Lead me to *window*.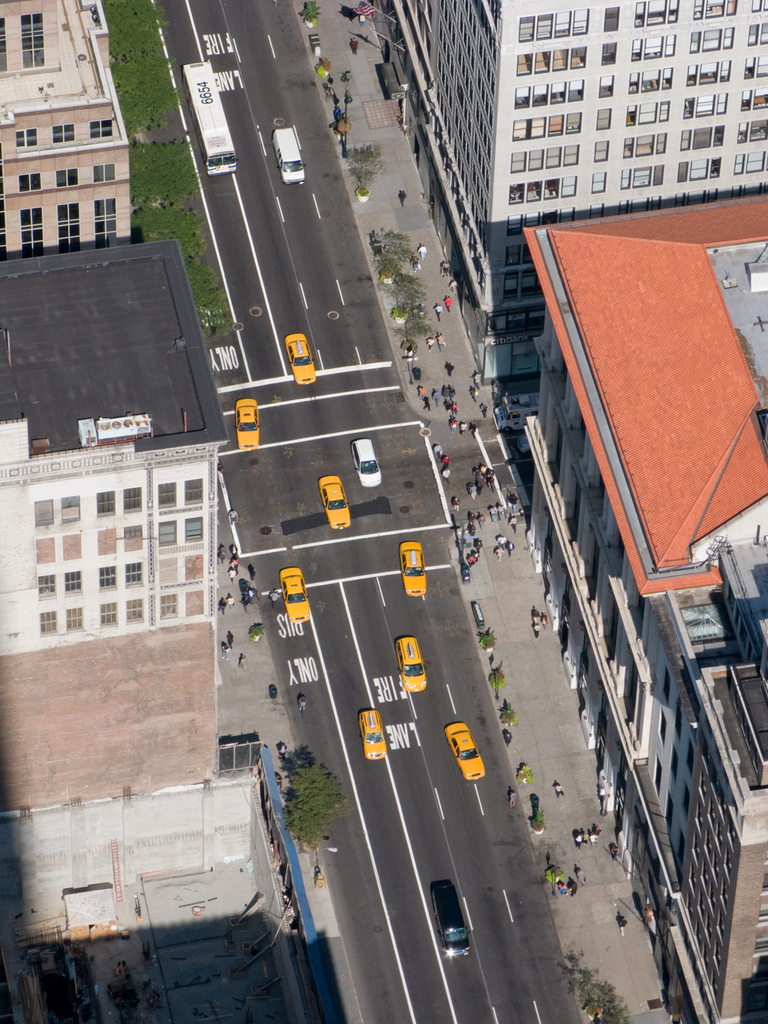
Lead to 25:17:47:68.
